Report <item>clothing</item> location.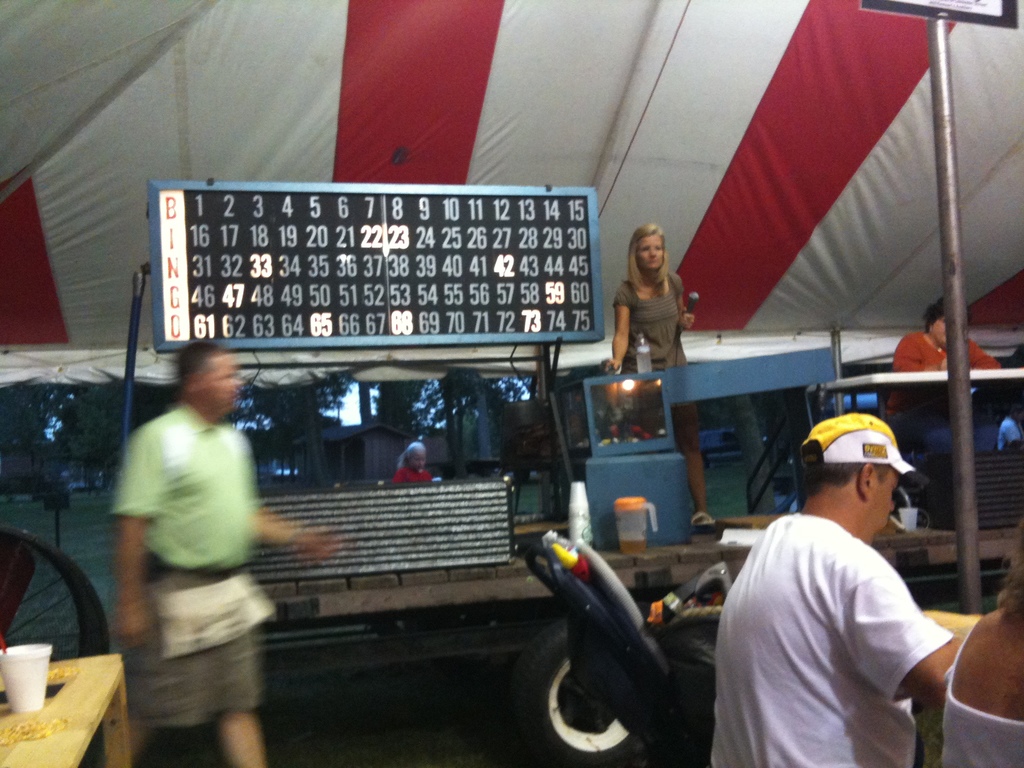
Report: 705, 470, 964, 758.
